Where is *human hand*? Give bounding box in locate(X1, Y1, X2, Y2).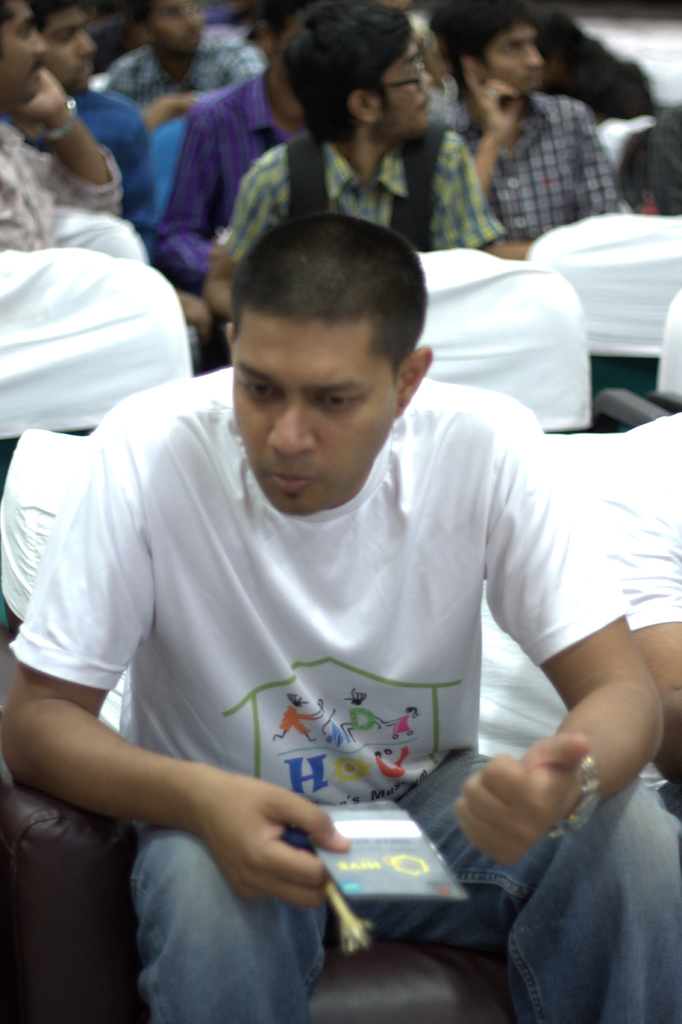
locate(184, 760, 354, 914).
